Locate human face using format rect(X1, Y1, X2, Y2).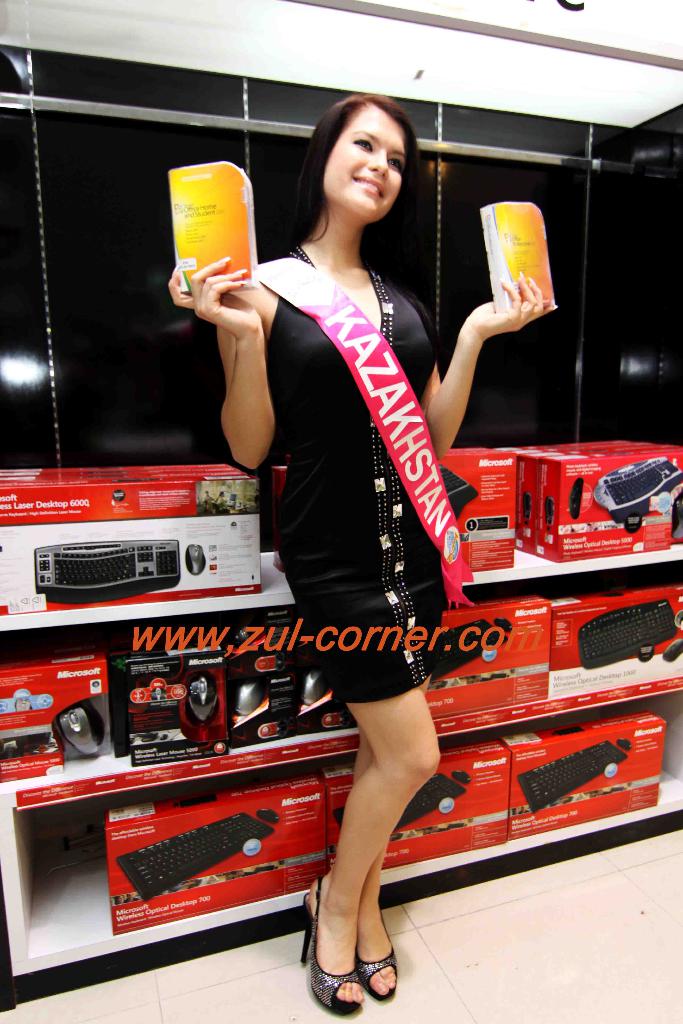
rect(306, 90, 413, 225).
